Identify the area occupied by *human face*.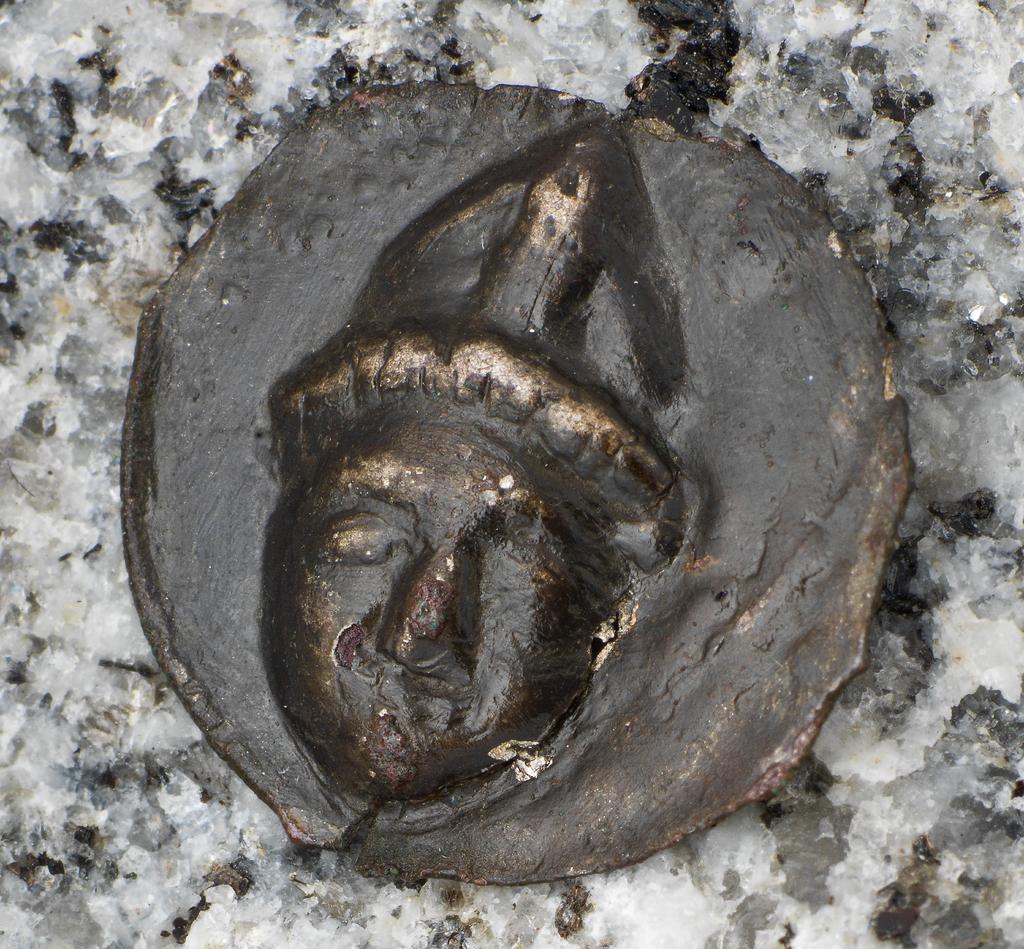
Area: 294,396,564,804.
